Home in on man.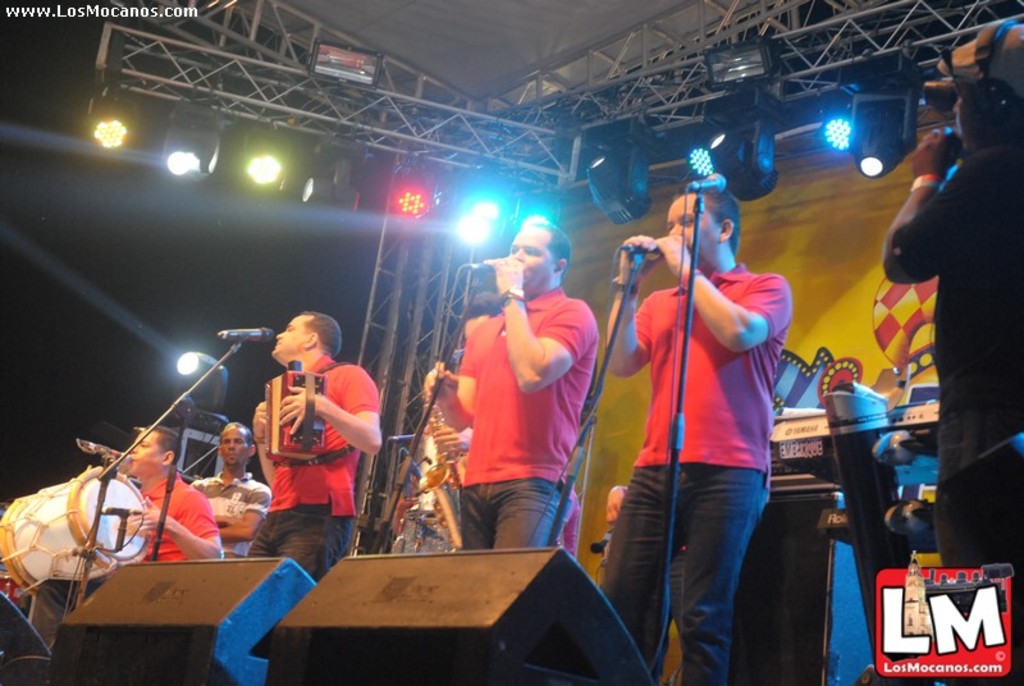
Homed in at Rect(861, 77, 1023, 685).
